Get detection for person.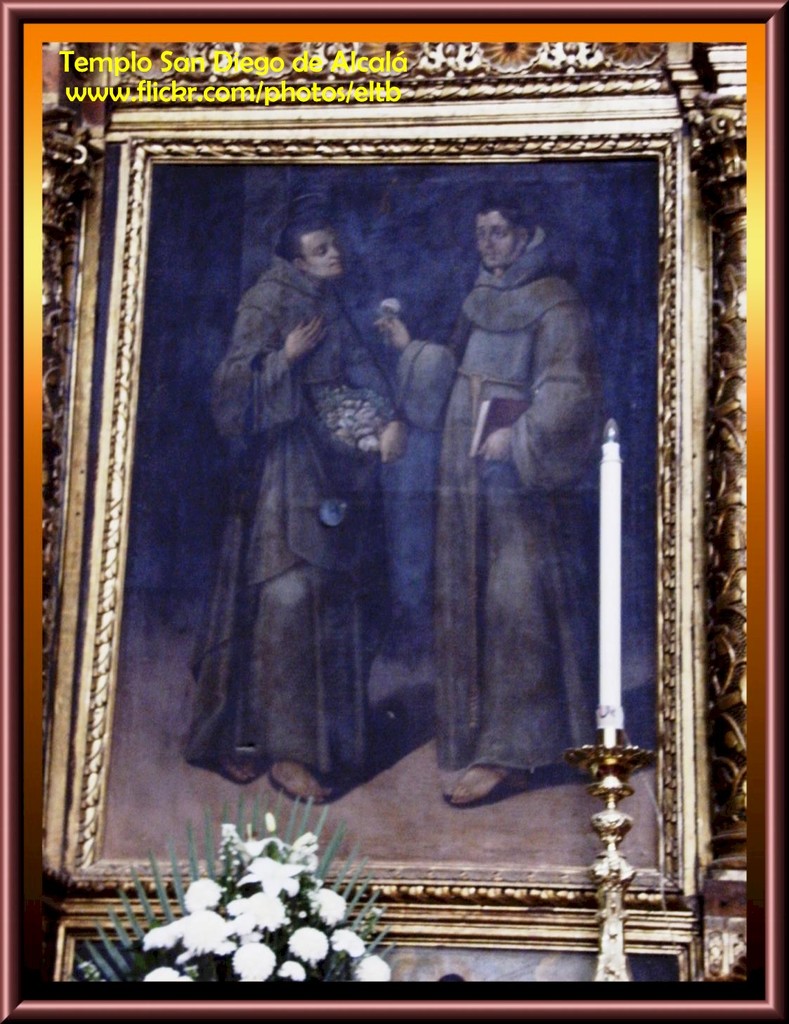
Detection: {"x1": 374, "y1": 193, "x2": 627, "y2": 803}.
